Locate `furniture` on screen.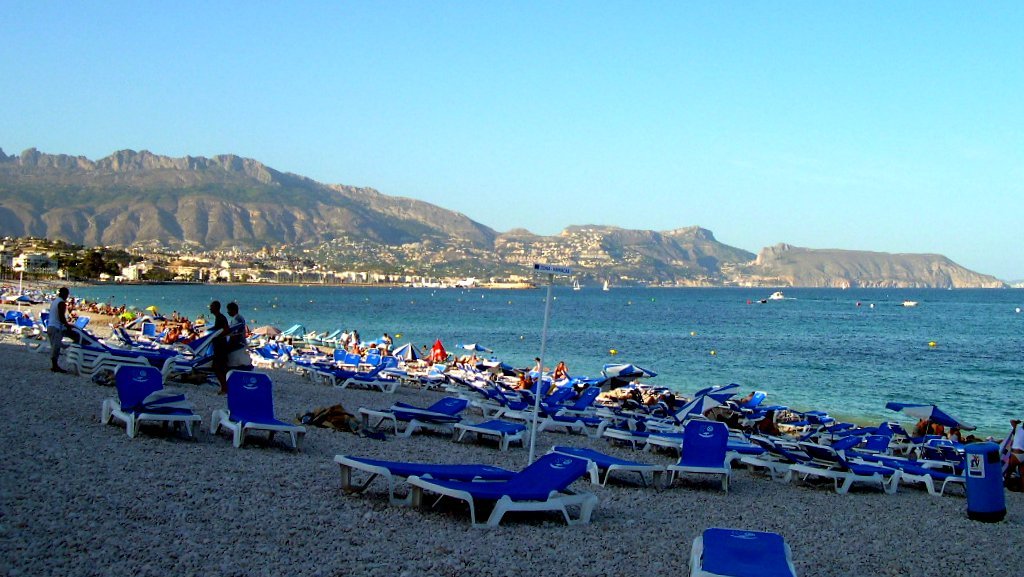
On screen at (x1=99, y1=362, x2=205, y2=435).
